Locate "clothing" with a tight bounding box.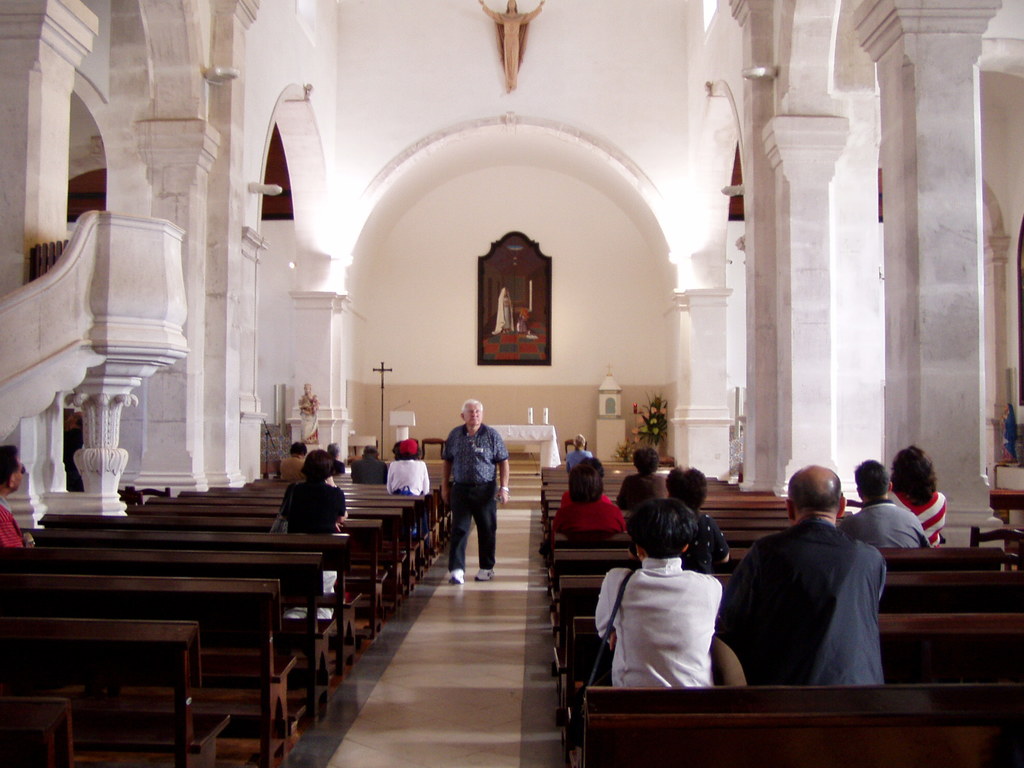
725:511:892:695.
